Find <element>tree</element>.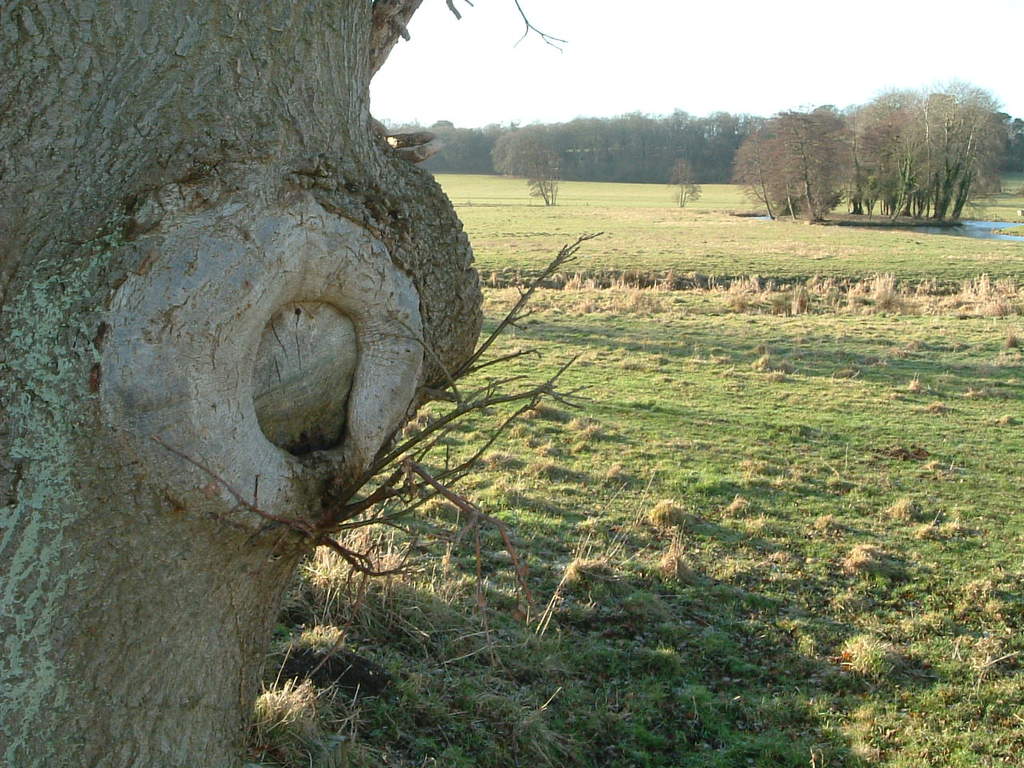
BBox(0, 0, 600, 766).
